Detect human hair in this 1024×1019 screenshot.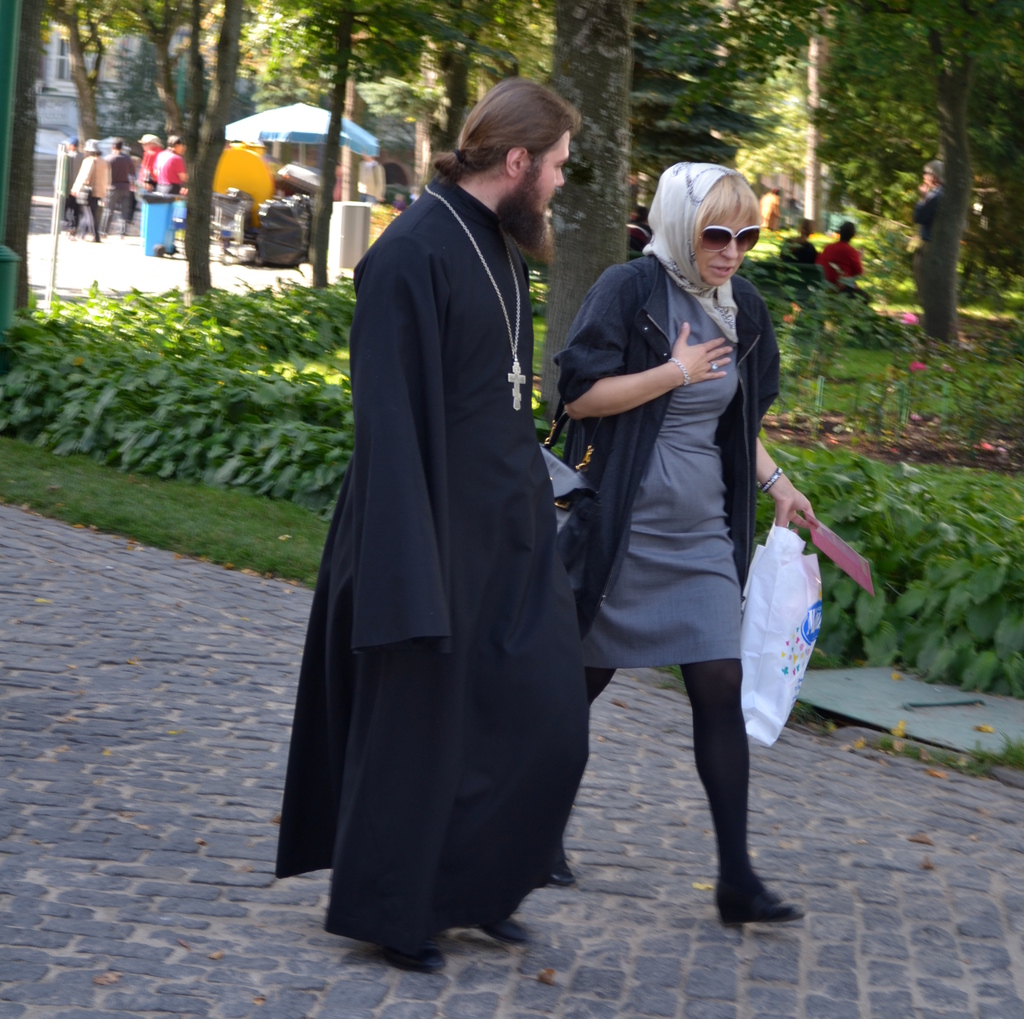
Detection: left=657, top=175, right=763, bottom=250.
